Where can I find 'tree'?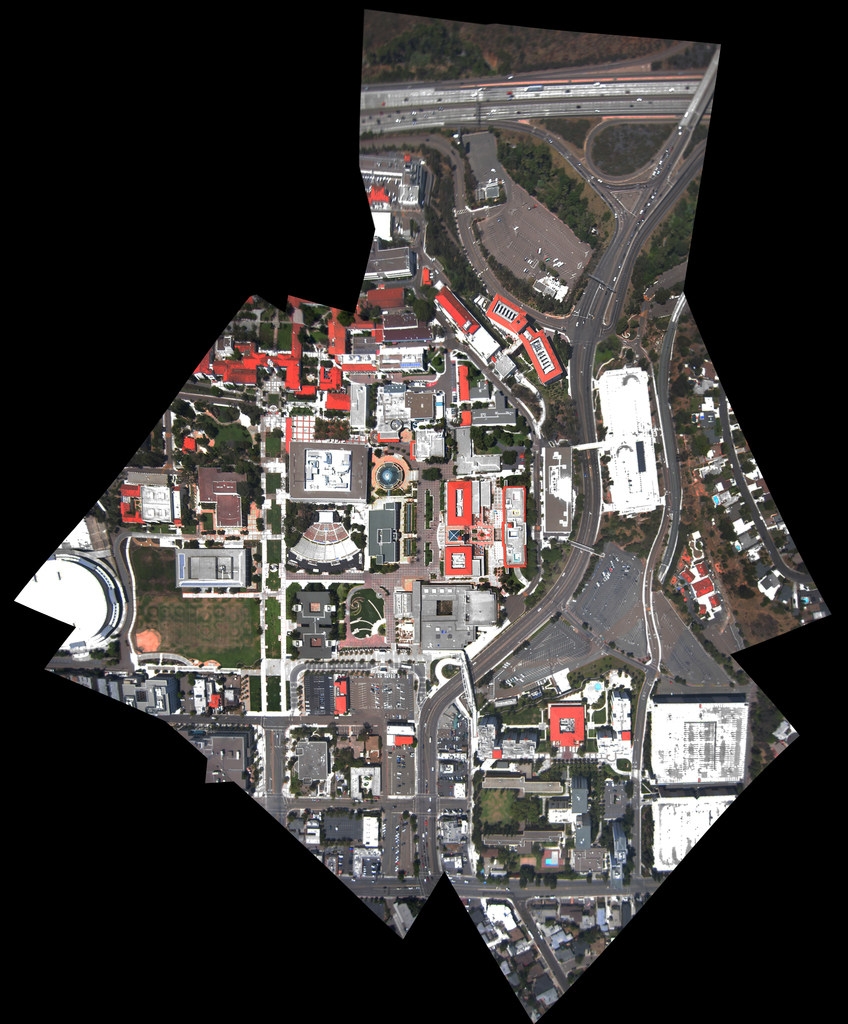
You can find it at [721,553,754,591].
